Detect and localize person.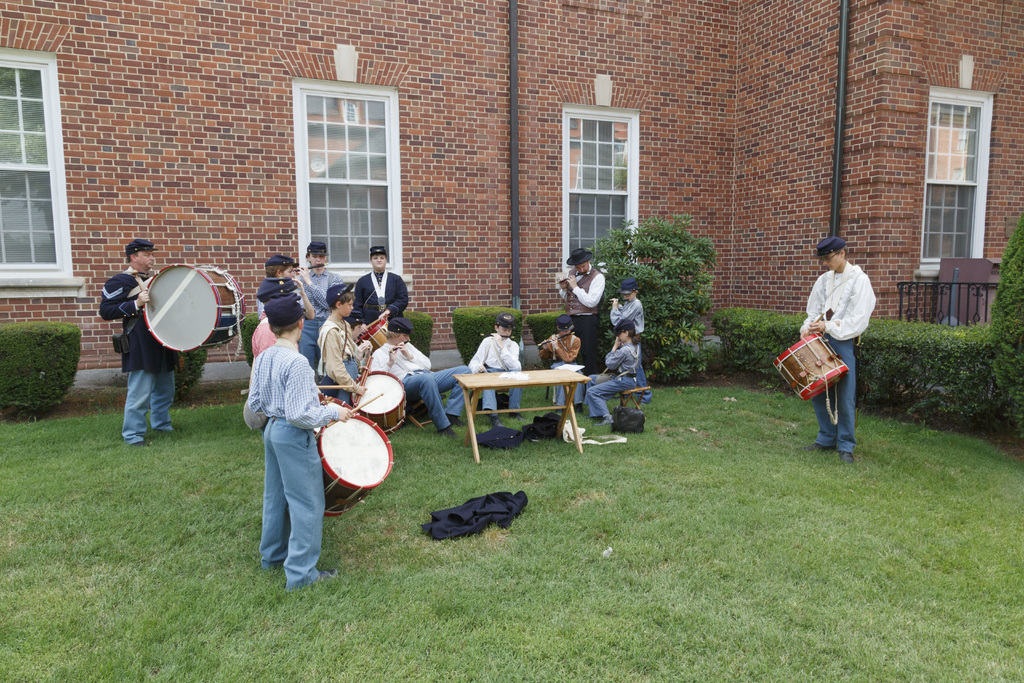
Localized at box(578, 333, 659, 424).
